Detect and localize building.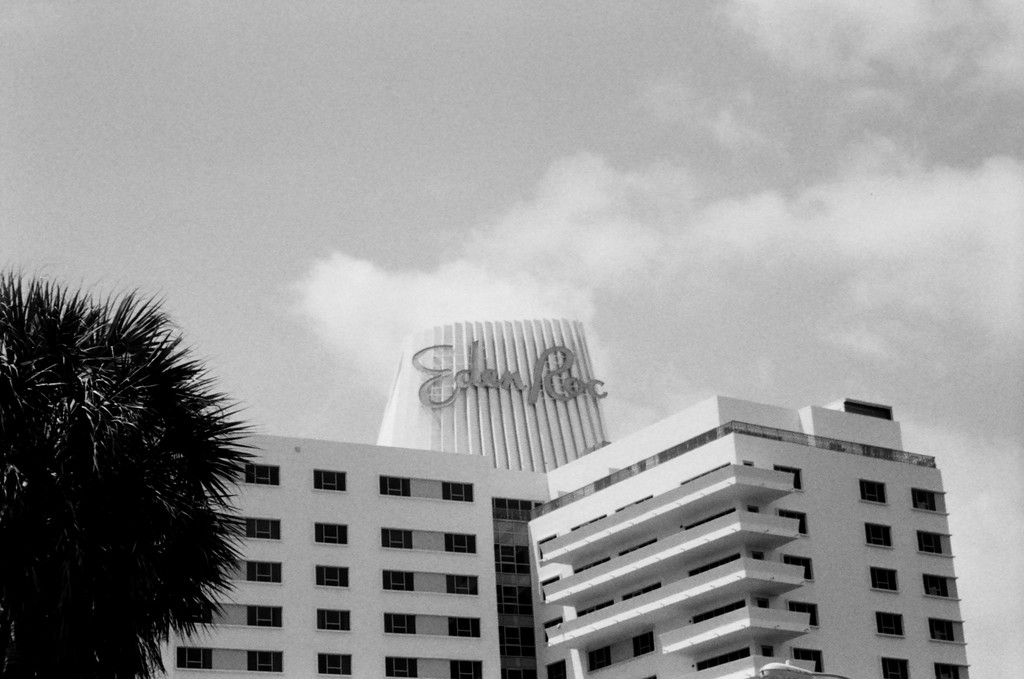
Localized at (529, 396, 970, 678).
